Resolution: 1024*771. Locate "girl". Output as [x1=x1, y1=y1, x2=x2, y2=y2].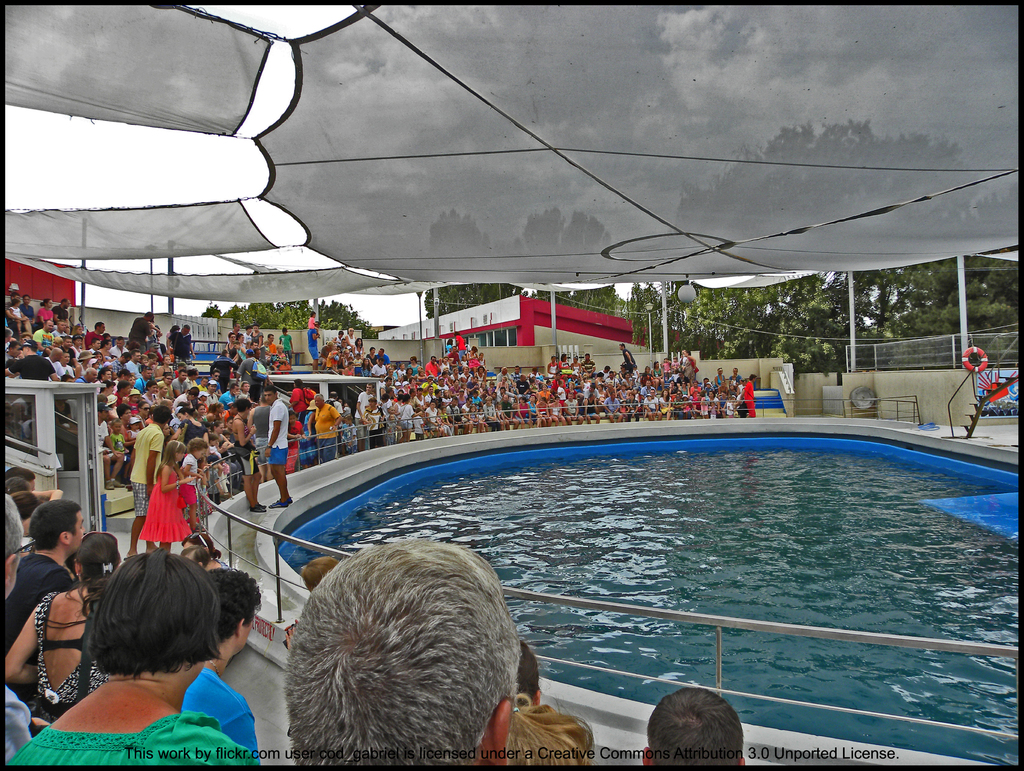
[x1=342, y1=406, x2=353, y2=443].
